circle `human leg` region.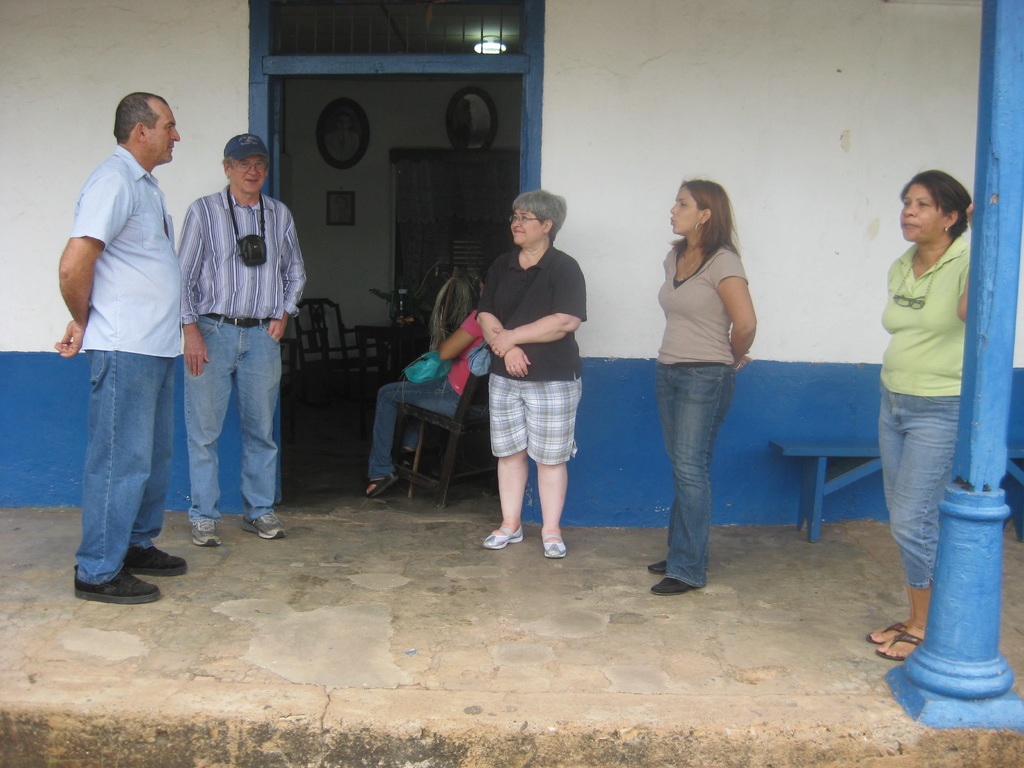
Region: [x1=653, y1=364, x2=730, y2=590].
